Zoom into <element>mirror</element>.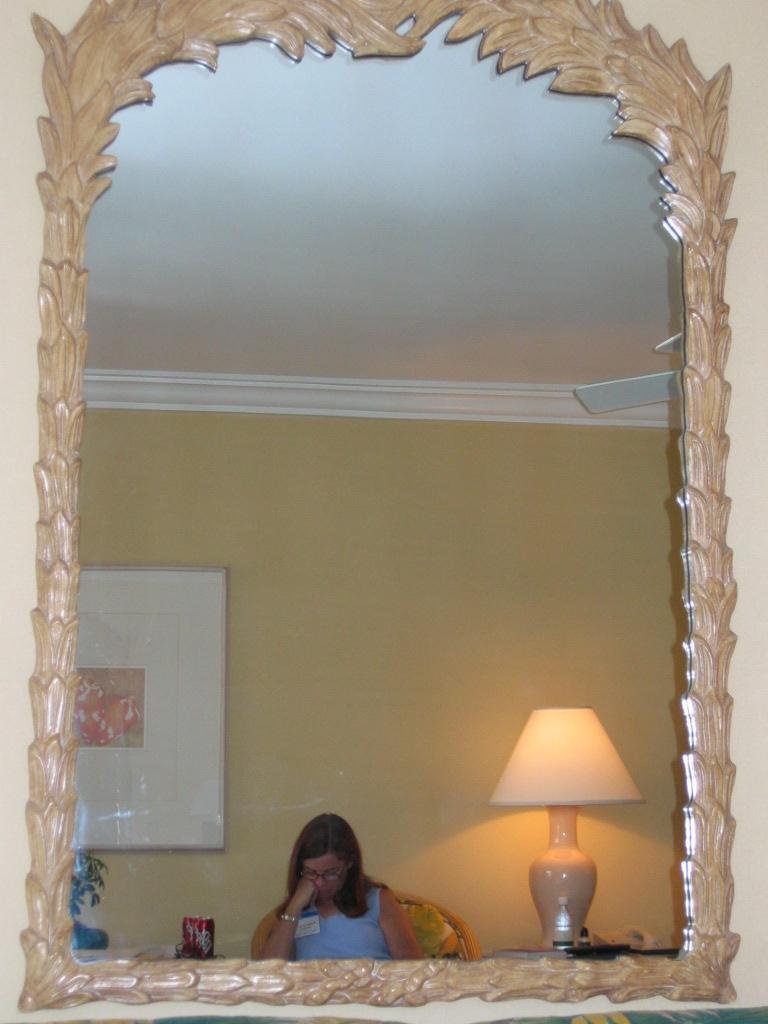
Zoom target: <region>76, 10, 684, 961</region>.
